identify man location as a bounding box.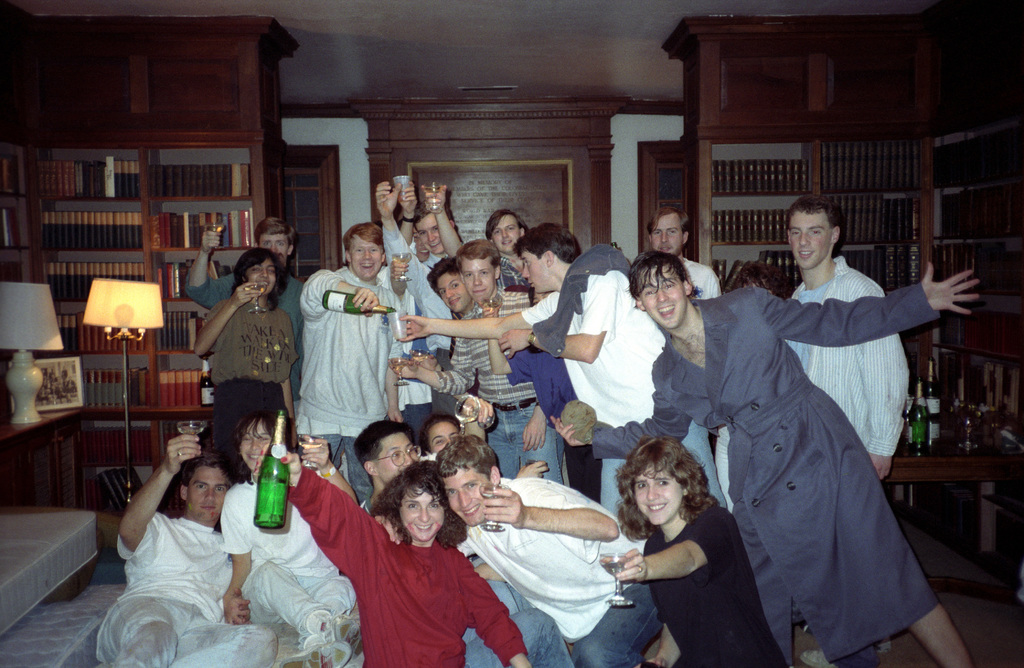
bbox=(293, 227, 420, 497).
